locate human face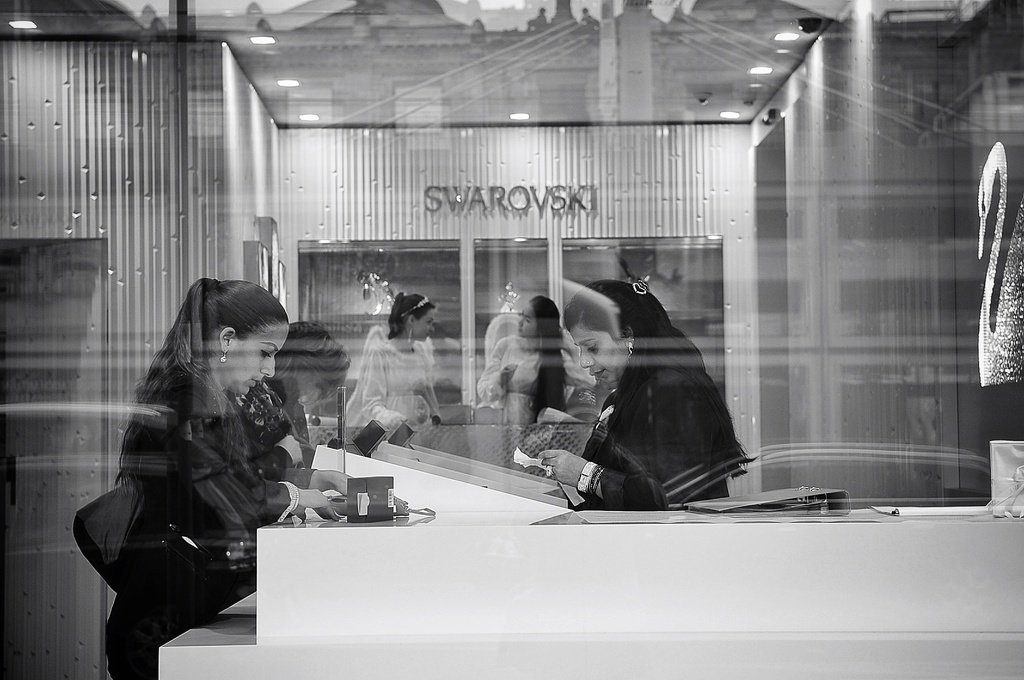
410/309/435/344
